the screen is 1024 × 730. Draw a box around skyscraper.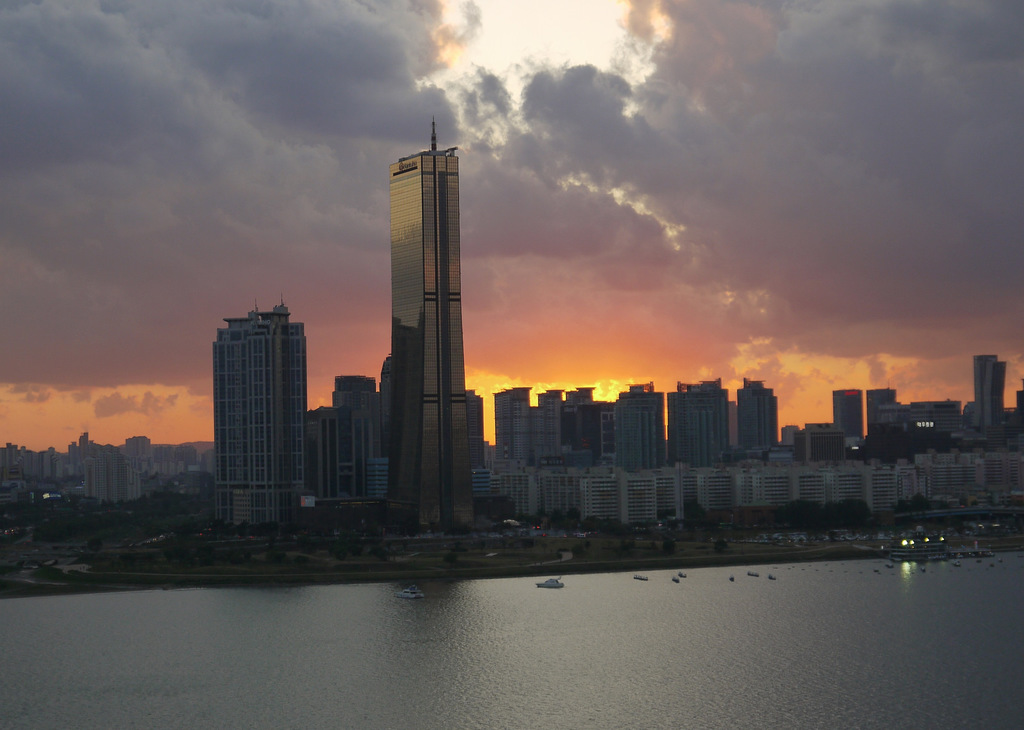
[x1=325, y1=373, x2=376, y2=500].
